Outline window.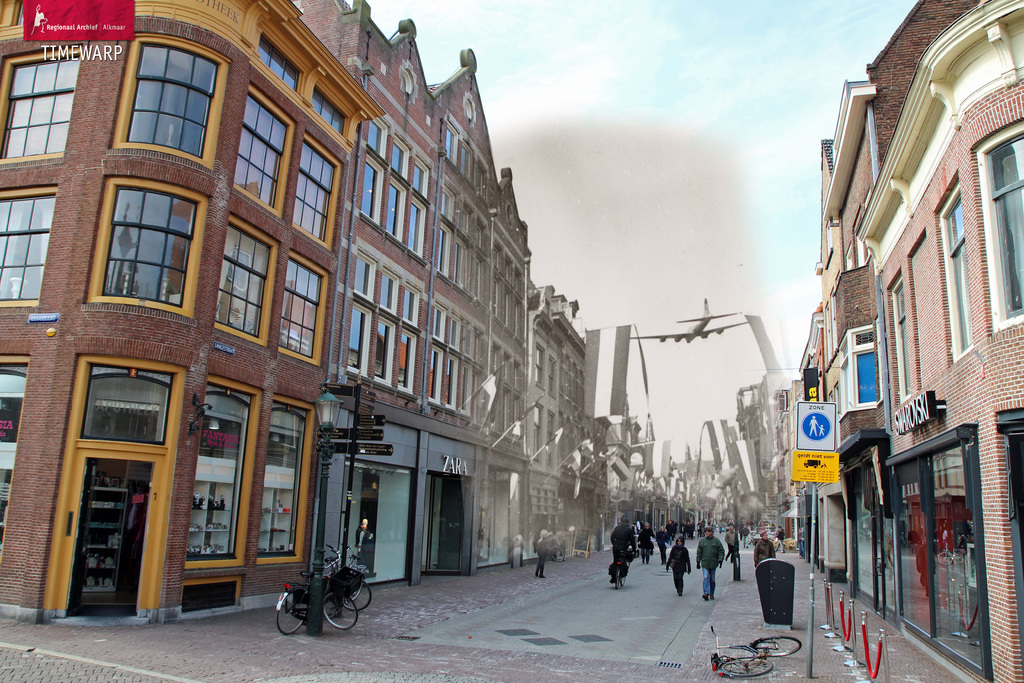
Outline: <region>888, 278, 911, 397</region>.
